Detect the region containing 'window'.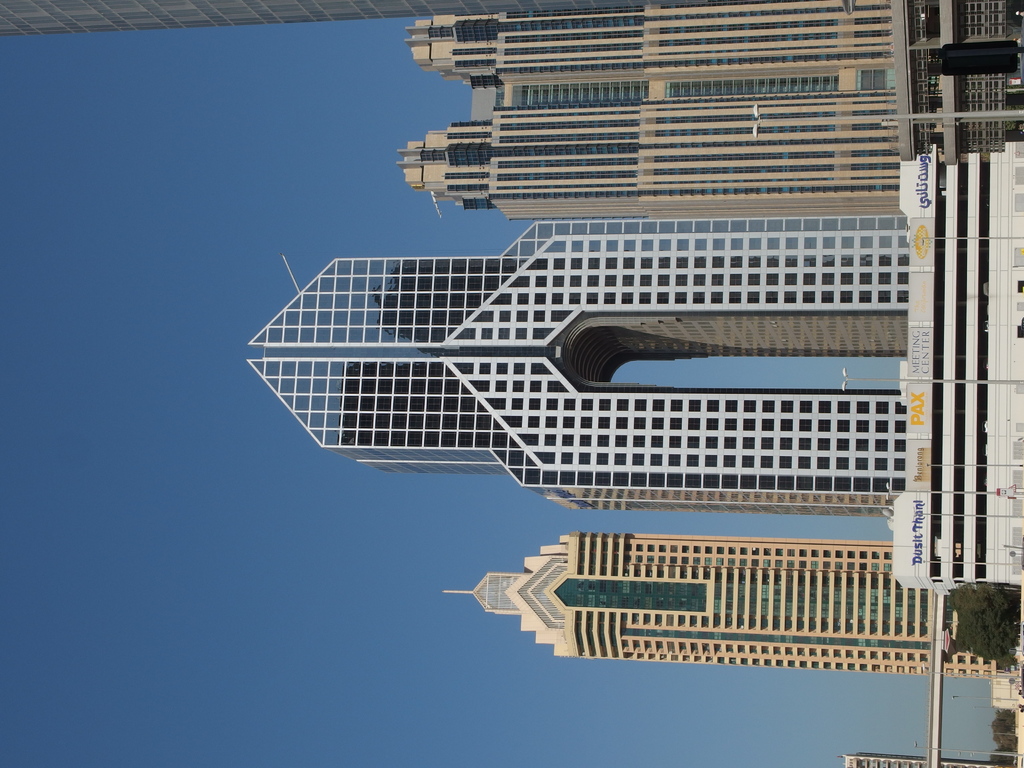
l=550, t=310, r=574, b=319.
